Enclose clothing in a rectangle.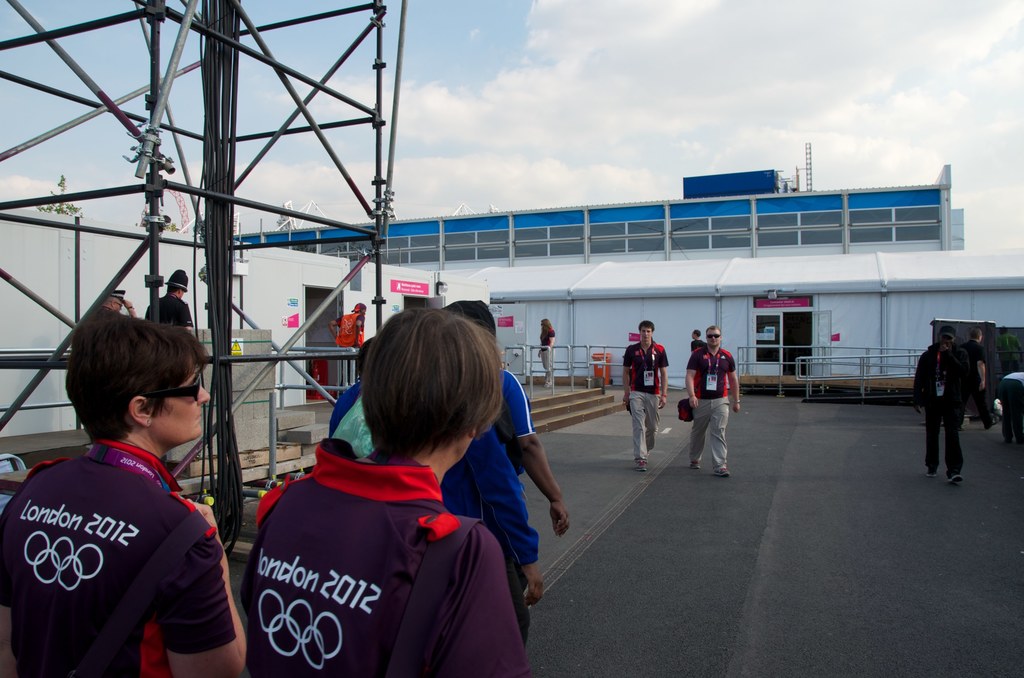
[621,339,671,457].
